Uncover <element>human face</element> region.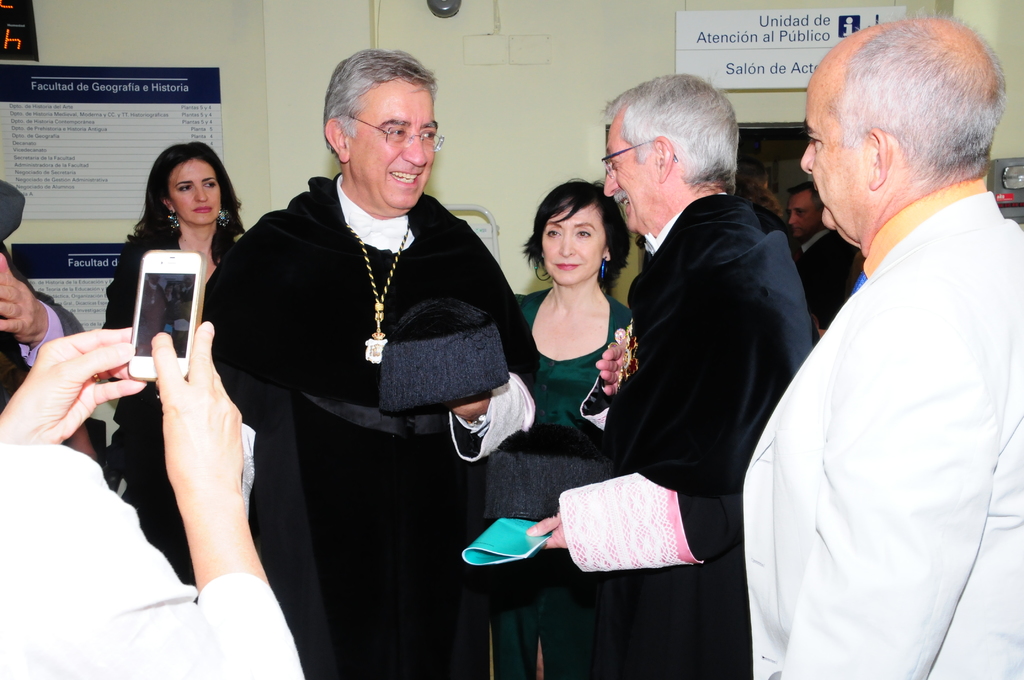
Uncovered: (347, 76, 442, 209).
